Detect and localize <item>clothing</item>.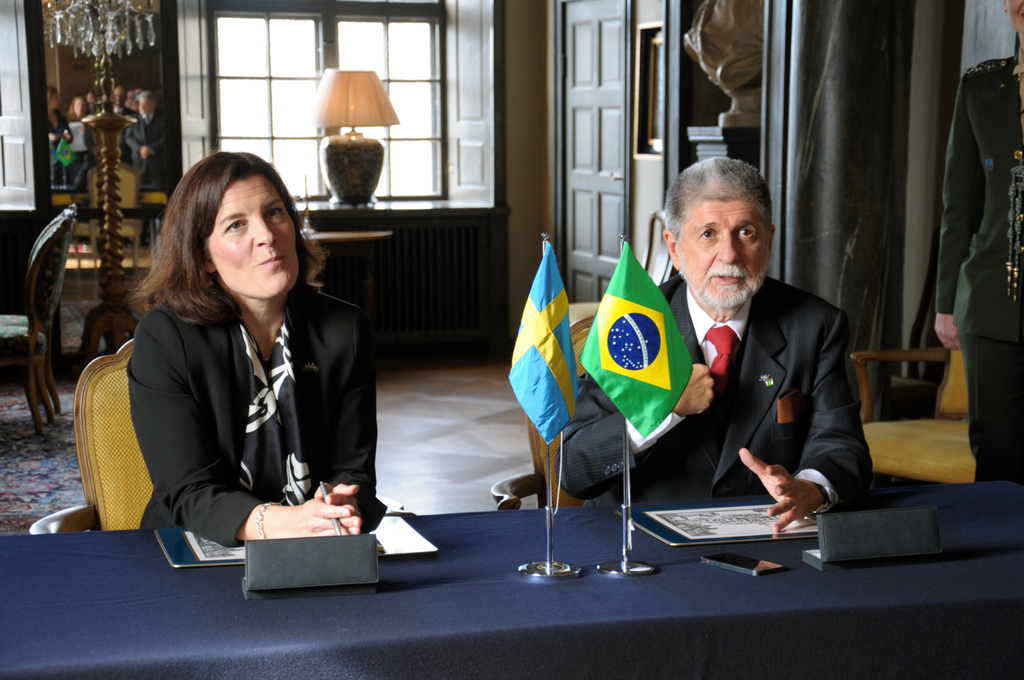
Localized at l=82, t=224, r=396, b=572.
